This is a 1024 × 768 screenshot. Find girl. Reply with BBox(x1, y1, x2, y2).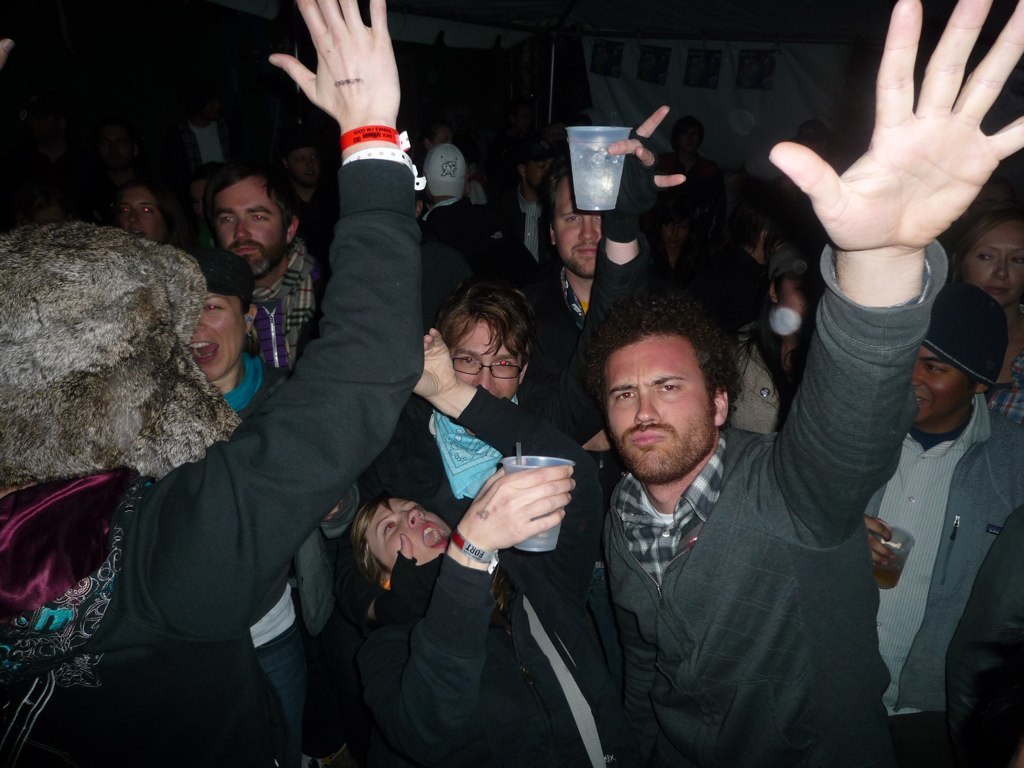
BBox(341, 324, 667, 767).
